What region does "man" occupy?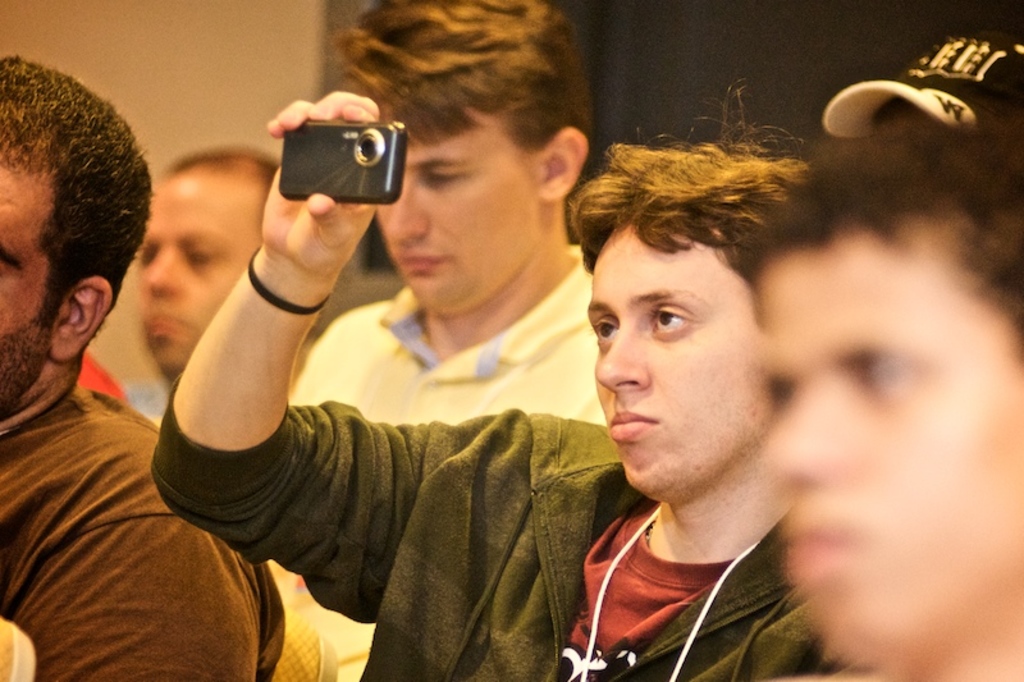
(x1=268, y1=0, x2=616, y2=681).
